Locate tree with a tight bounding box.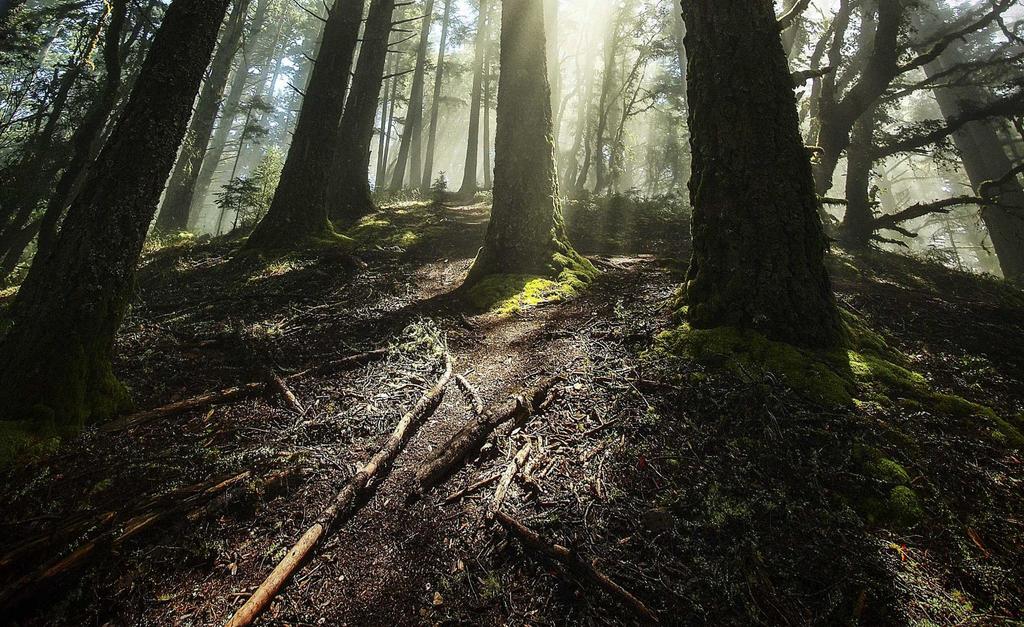
{"left": 262, "top": 0, "right": 367, "bottom": 227}.
